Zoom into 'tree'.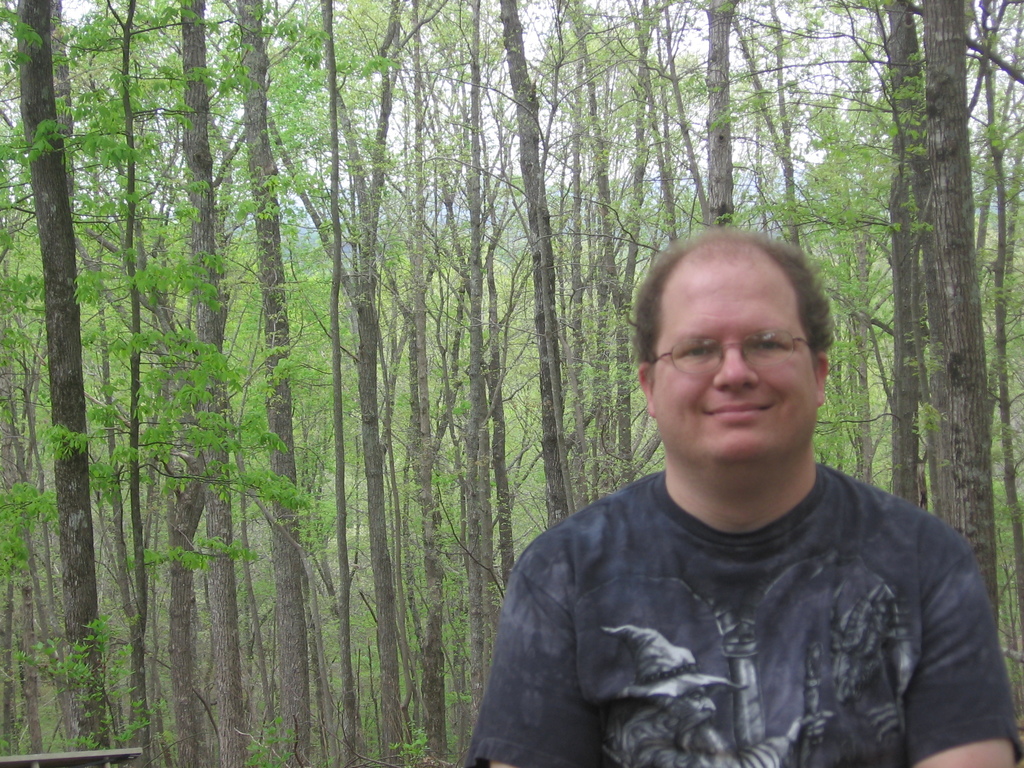
Zoom target: l=838, t=19, r=904, b=494.
